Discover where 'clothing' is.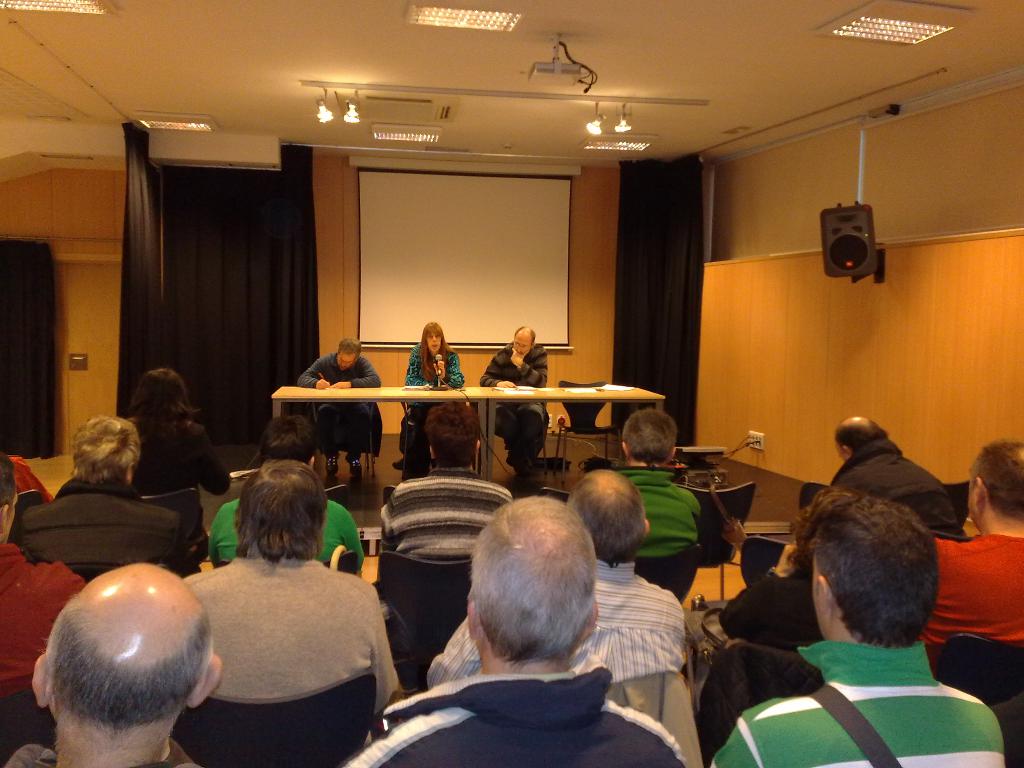
Discovered at Rect(476, 344, 556, 464).
